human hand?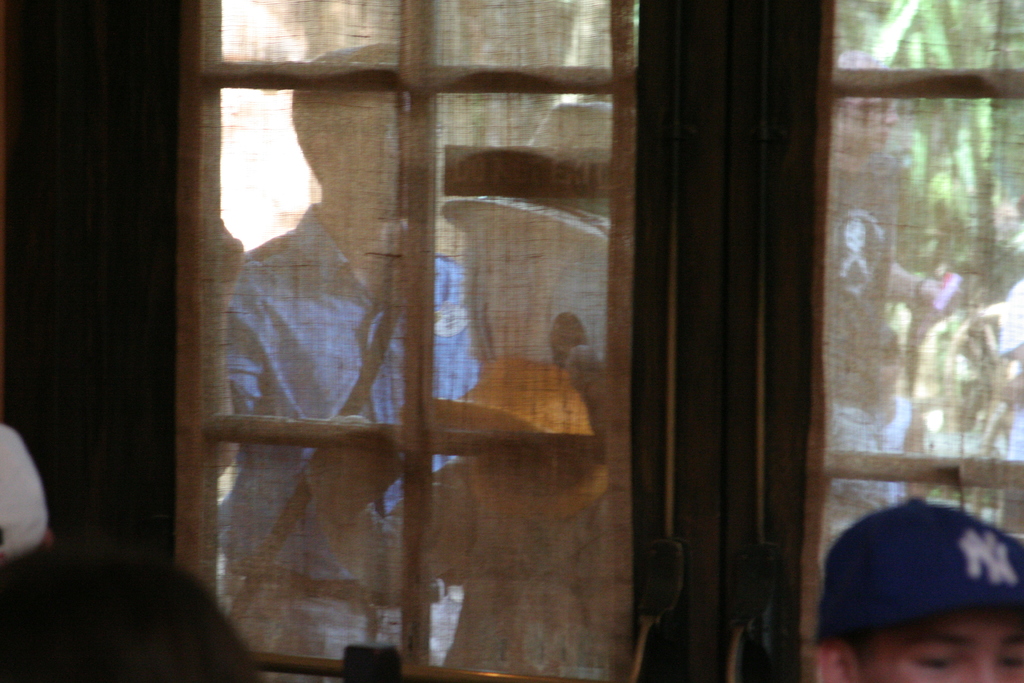
922, 279, 964, 310
